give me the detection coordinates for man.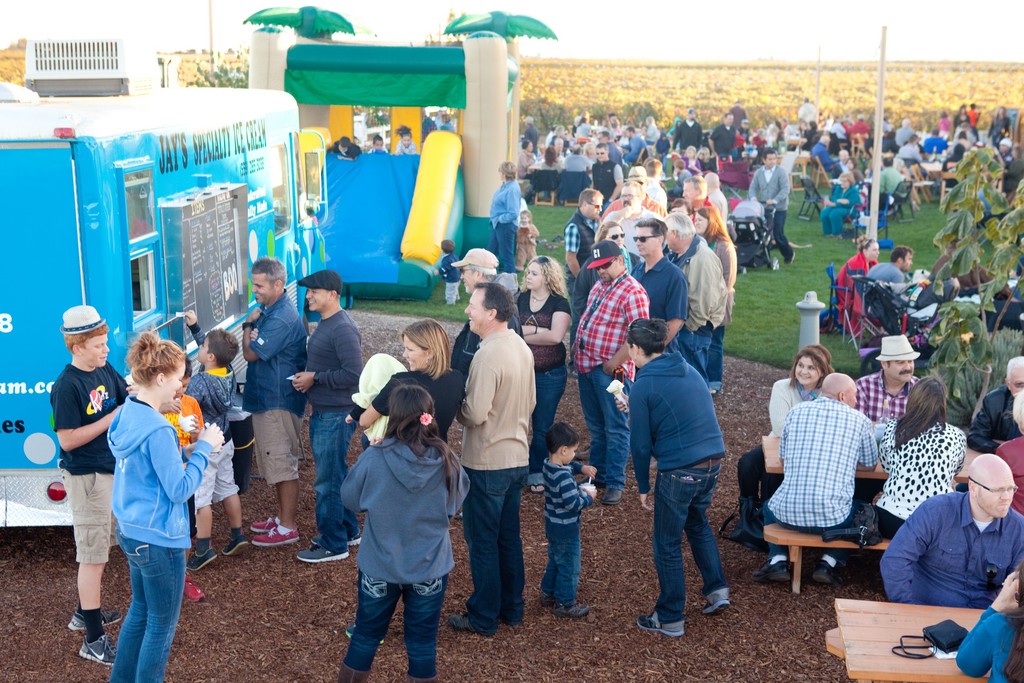
x1=924, y1=122, x2=956, y2=158.
